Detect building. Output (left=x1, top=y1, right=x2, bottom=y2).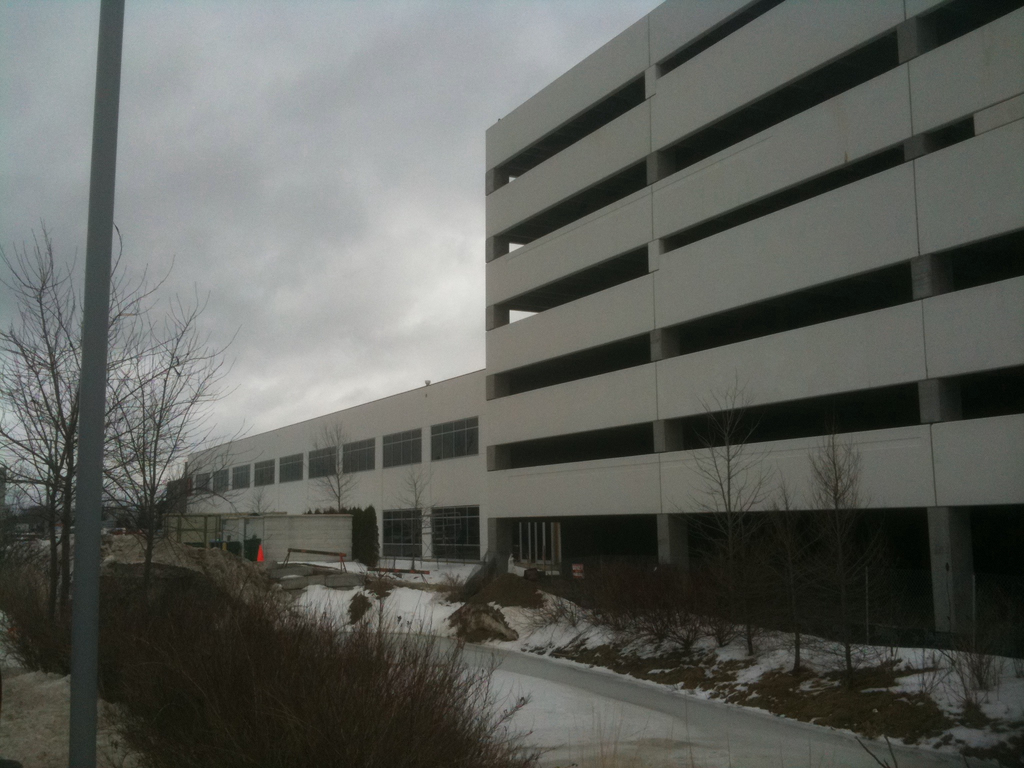
(left=183, top=372, right=485, bottom=563).
